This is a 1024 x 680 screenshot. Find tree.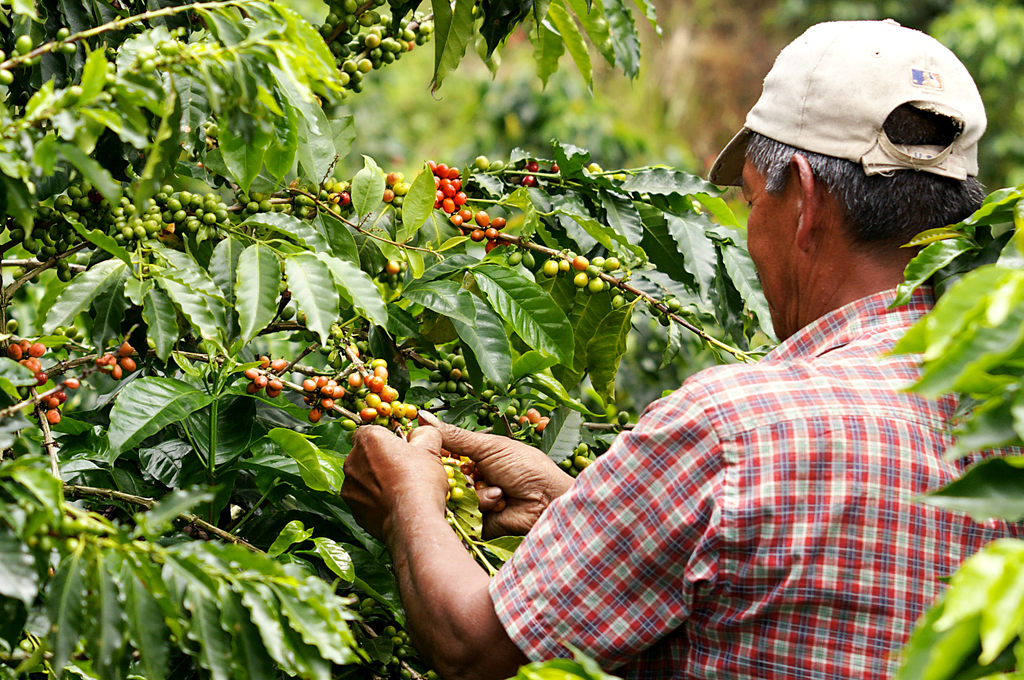
Bounding box: <box>869,177,1023,679</box>.
